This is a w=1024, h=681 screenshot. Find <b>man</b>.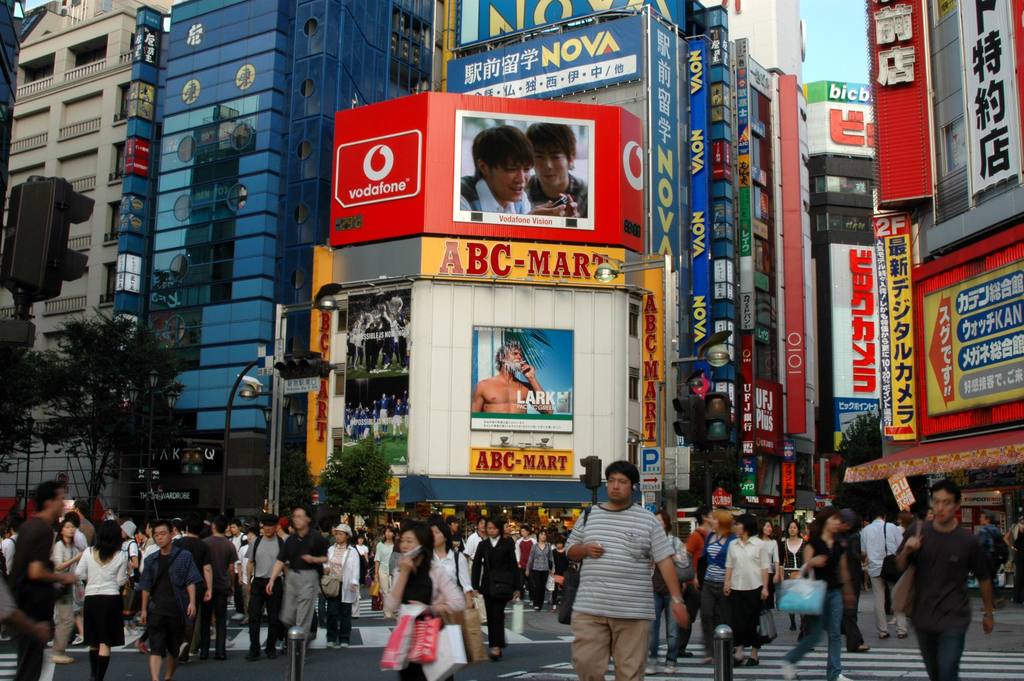
Bounding box: left=470, top=336, right=558, bottom=421.
